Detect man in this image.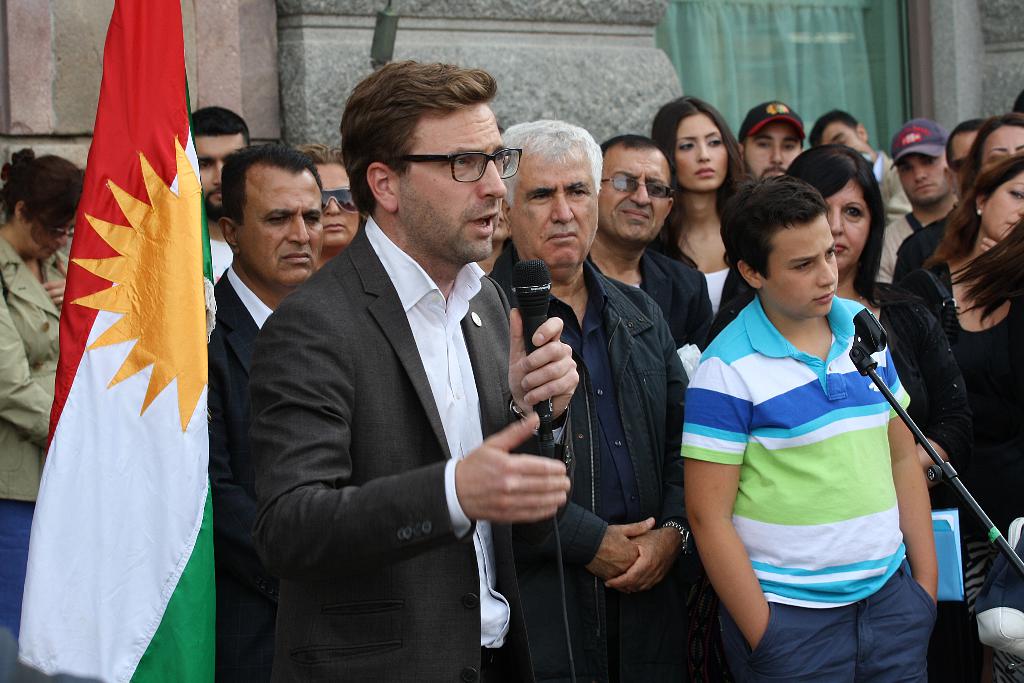
Detection: (x1=489, y1=115, x2=691, y2=682).
